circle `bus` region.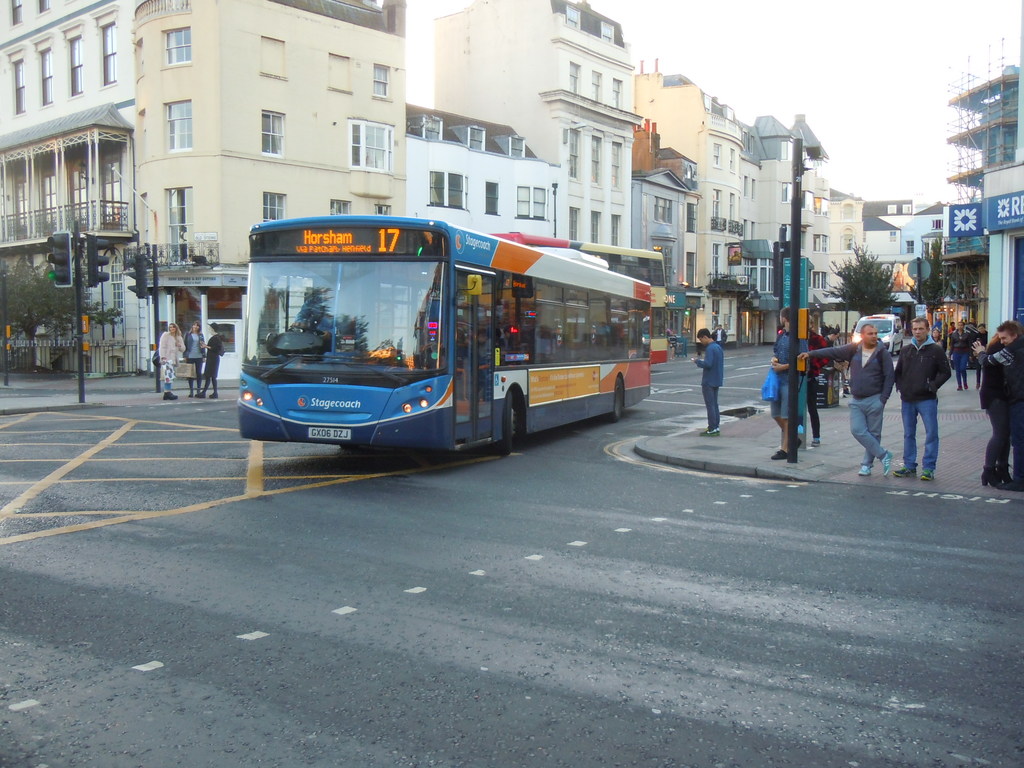
Region: l=235, t=213, r=652, b=456.
